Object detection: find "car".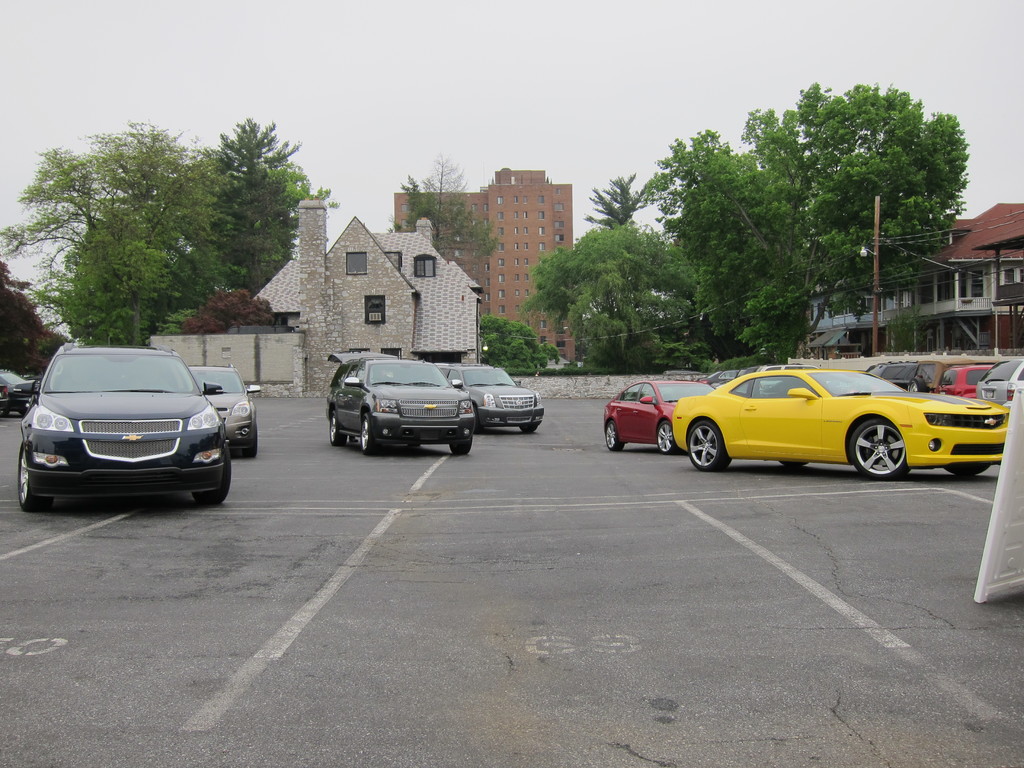
region(17, 340, 223, 511).
